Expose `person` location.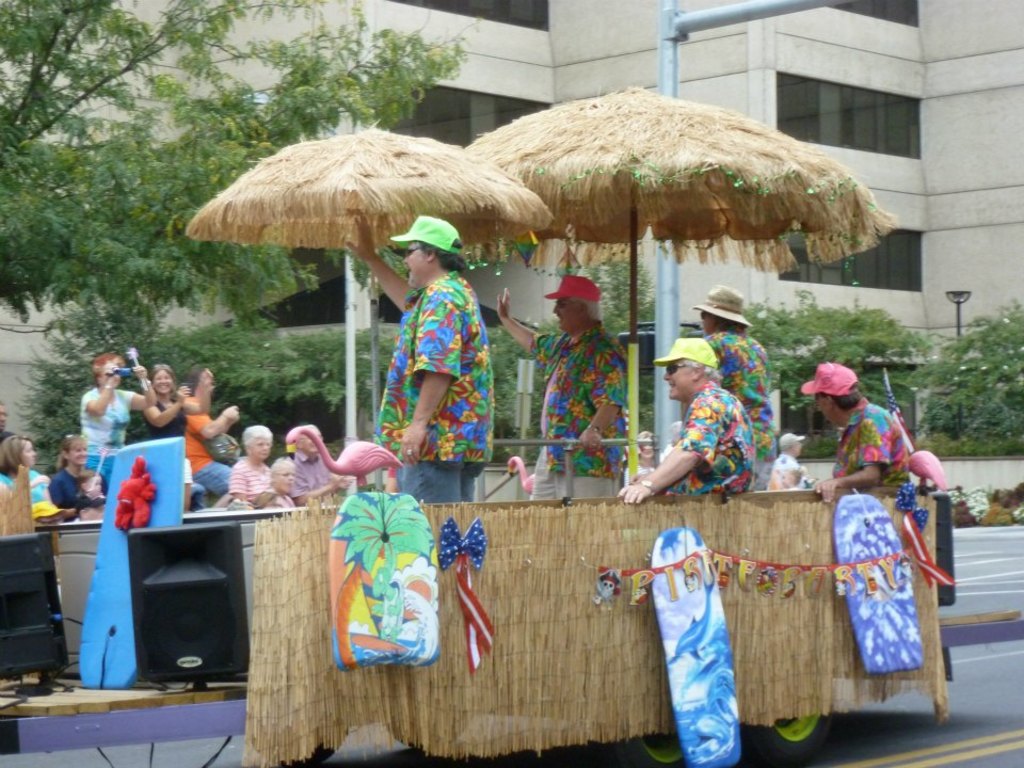
Exposed at <bbox>11, 431, 48, 511</bbox>.
